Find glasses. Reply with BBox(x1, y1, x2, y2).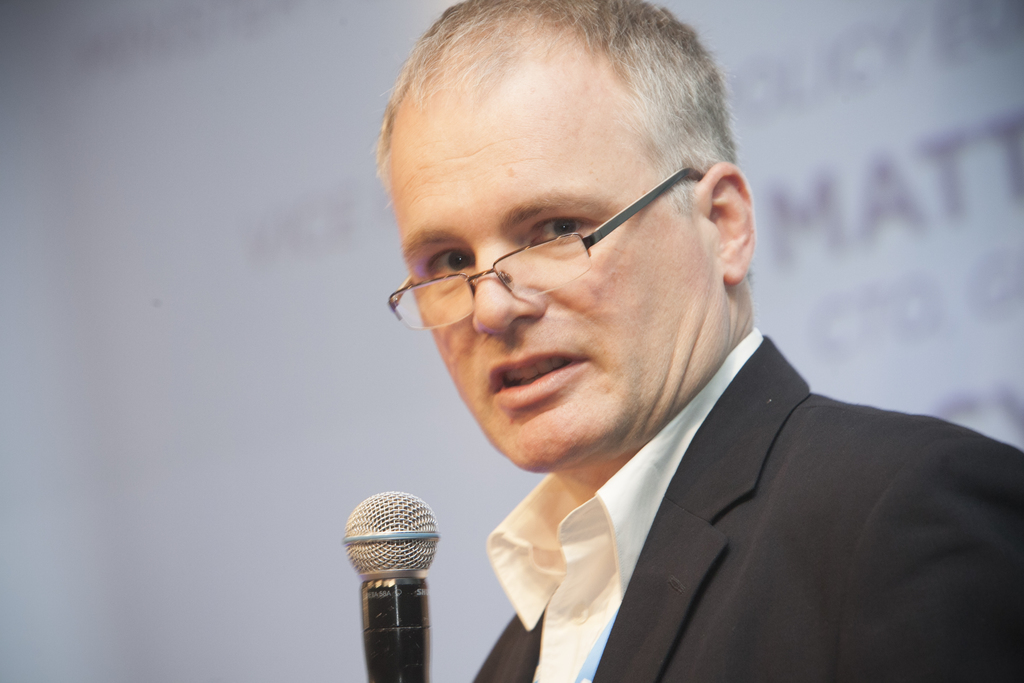
BBox(380, 161, 714, 340).
